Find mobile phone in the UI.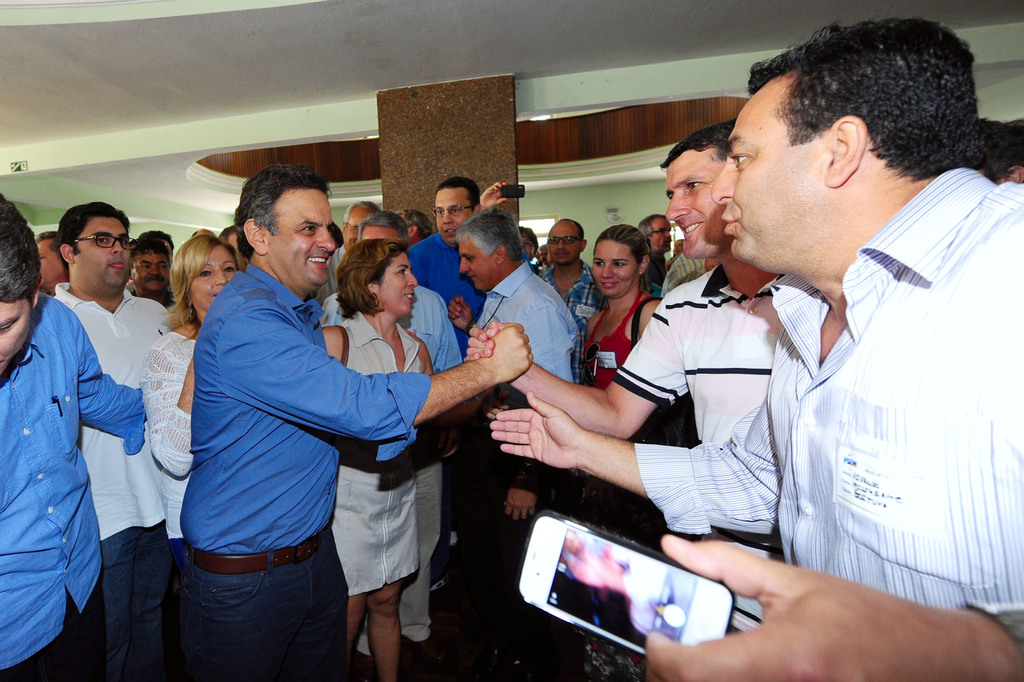
UI element at x1=516 y1=508 x2=735 y2=660.
